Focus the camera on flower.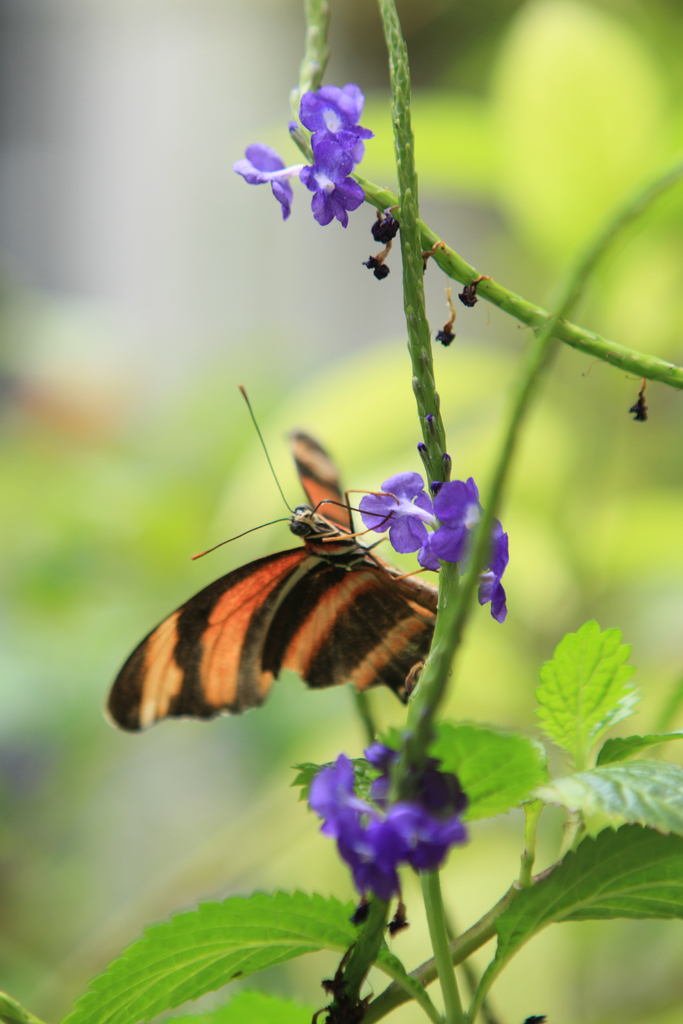
Focus region: 350 803 413 910.
